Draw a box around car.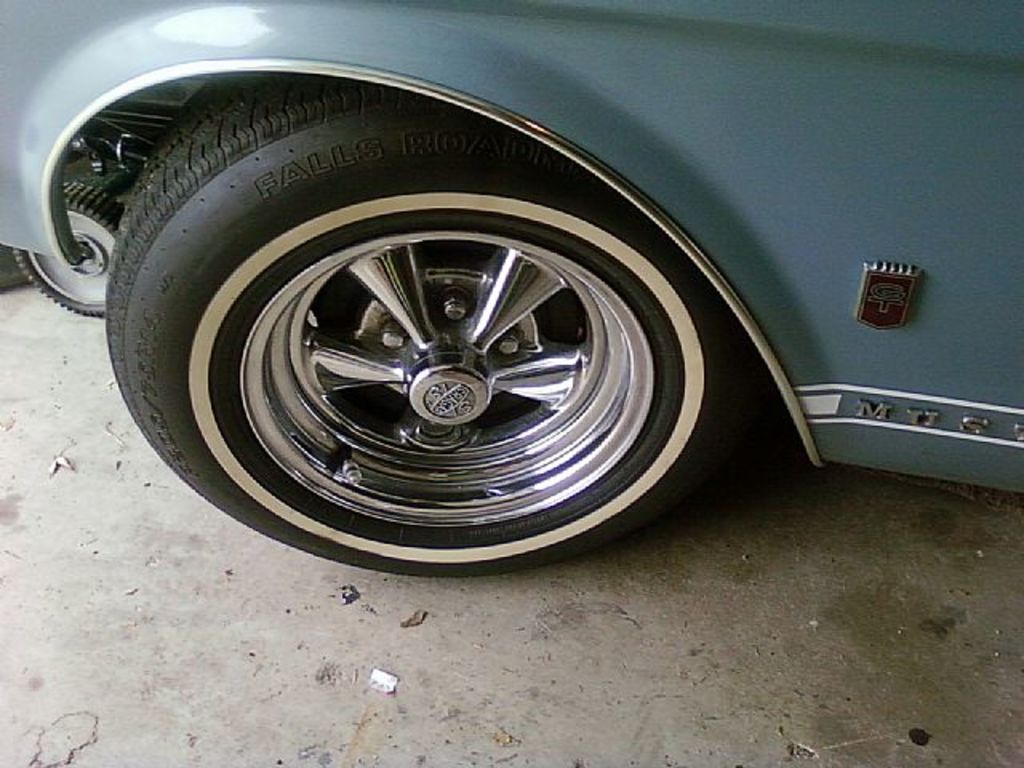
<region>0, 0, 1022, 578</region>.
